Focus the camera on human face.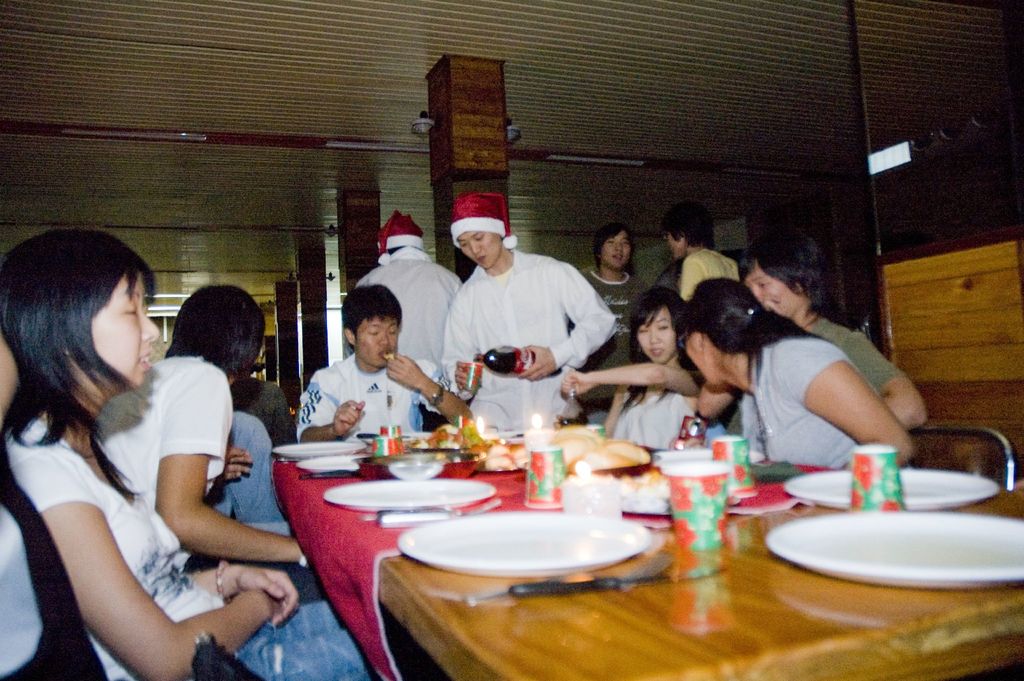
Focus region: 74:256:163:398.
